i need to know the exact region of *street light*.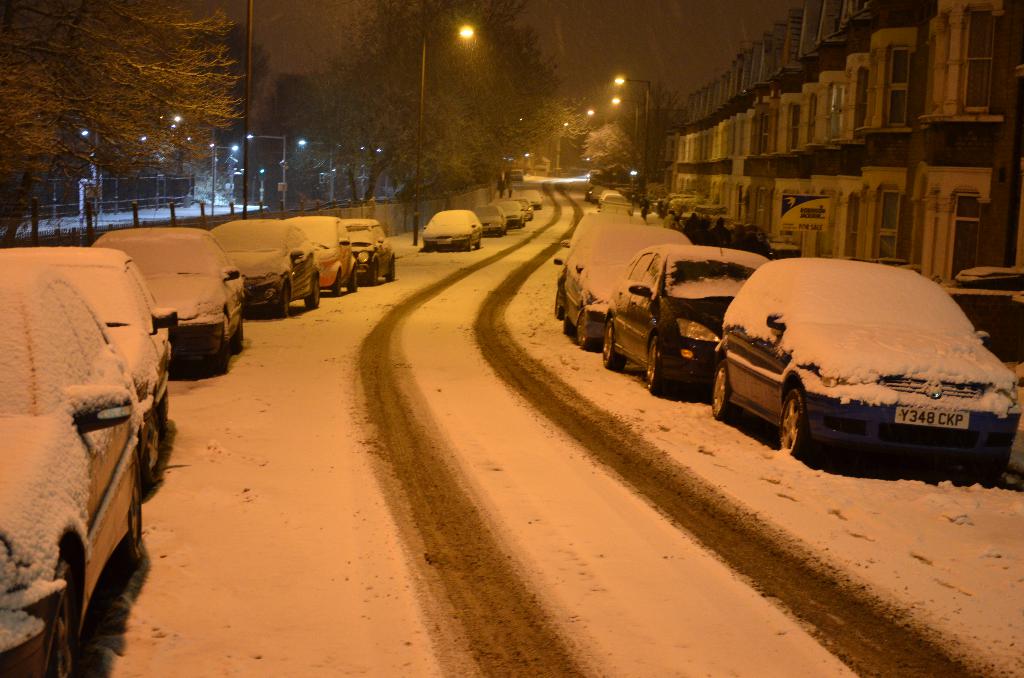
Region: <region>295, 138, 332, 195</region>.
